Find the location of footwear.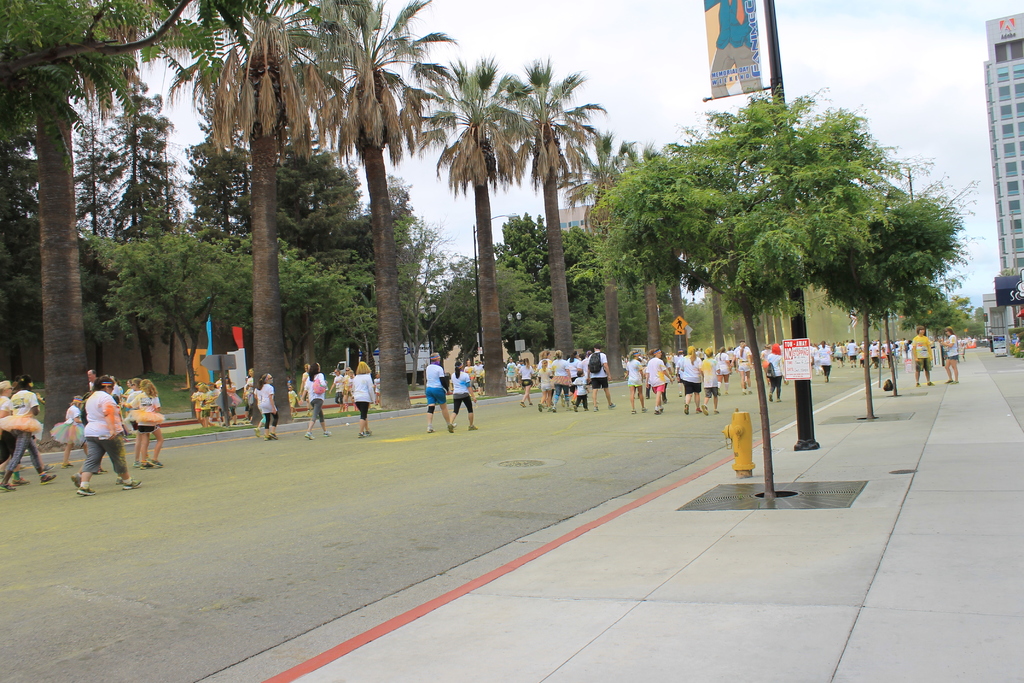
Location: <box>322,431,331,438</box>.
